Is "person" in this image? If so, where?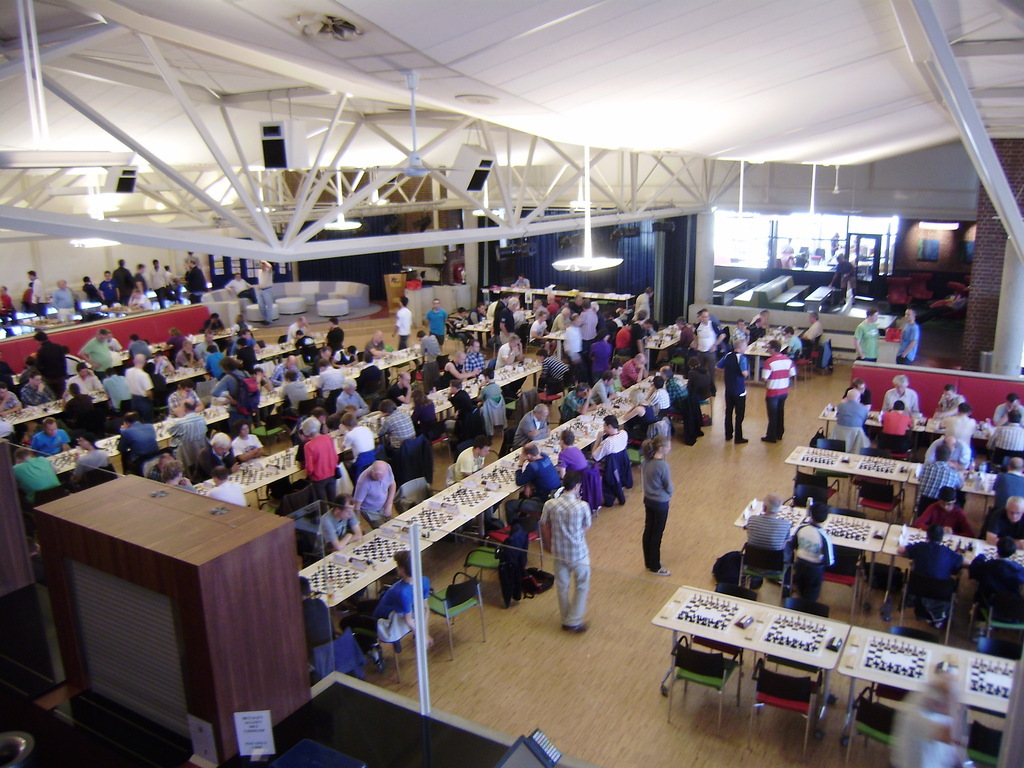
Yes, at [x1=258, y1=257, x2=275, y2=321].
